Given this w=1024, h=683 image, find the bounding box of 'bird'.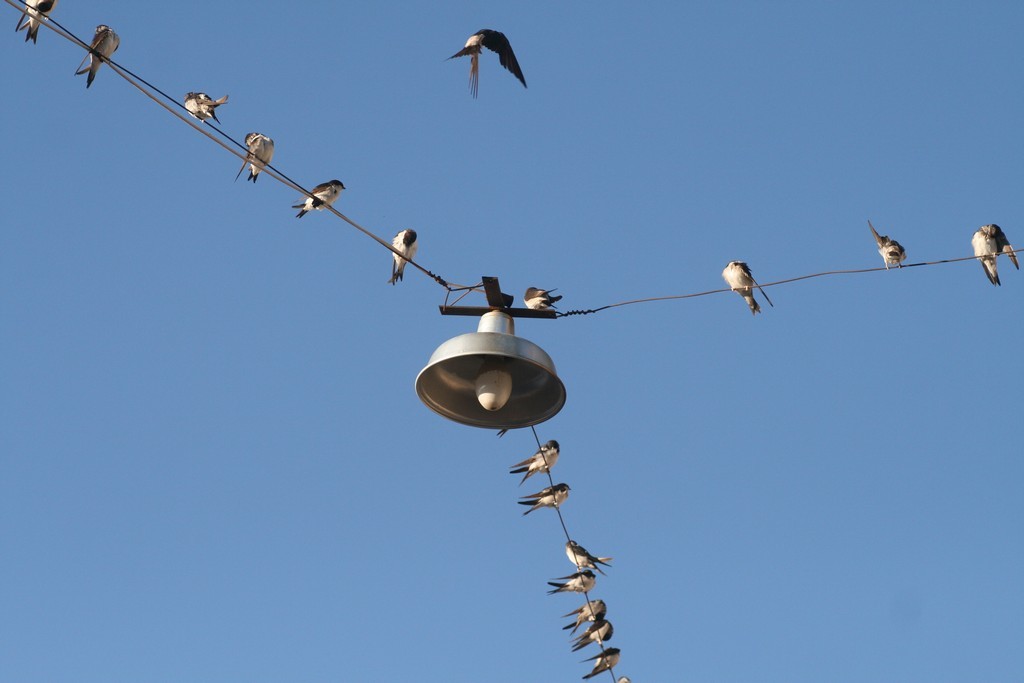
crop(871, 218, 915, 275).
